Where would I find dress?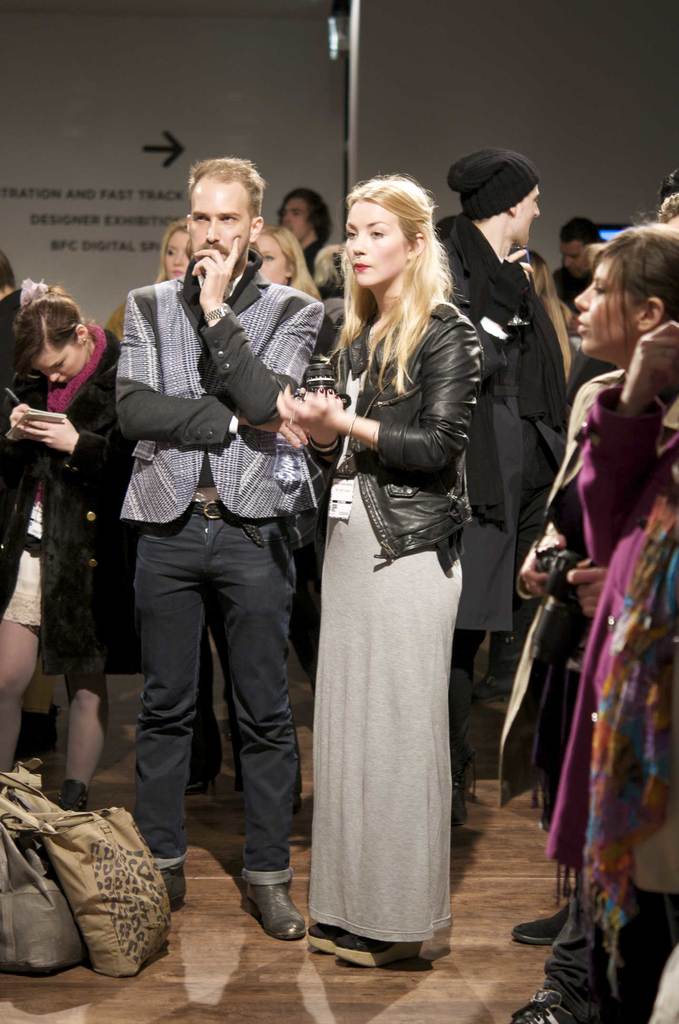
At [304, 372, 461, 946].
